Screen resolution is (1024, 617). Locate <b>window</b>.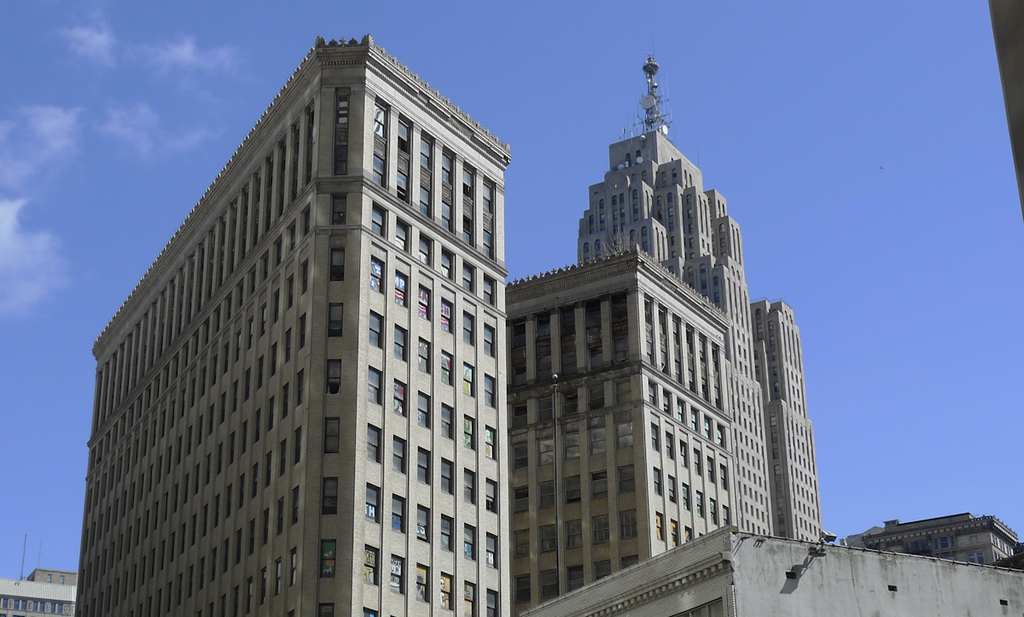
[482,423,497,464].
